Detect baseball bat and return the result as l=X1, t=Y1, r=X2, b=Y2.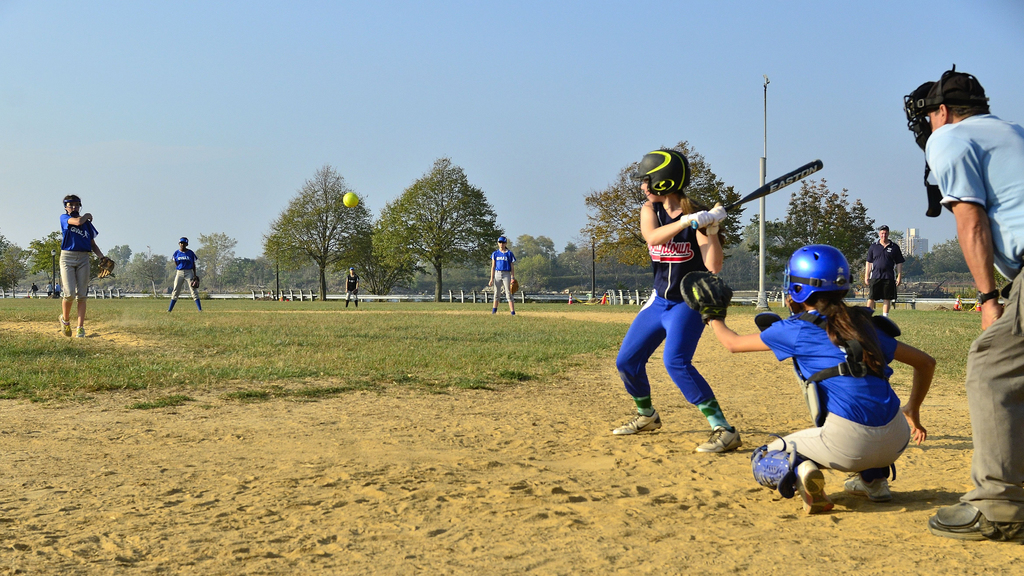
l=687, t=159, r=825, b=230.
